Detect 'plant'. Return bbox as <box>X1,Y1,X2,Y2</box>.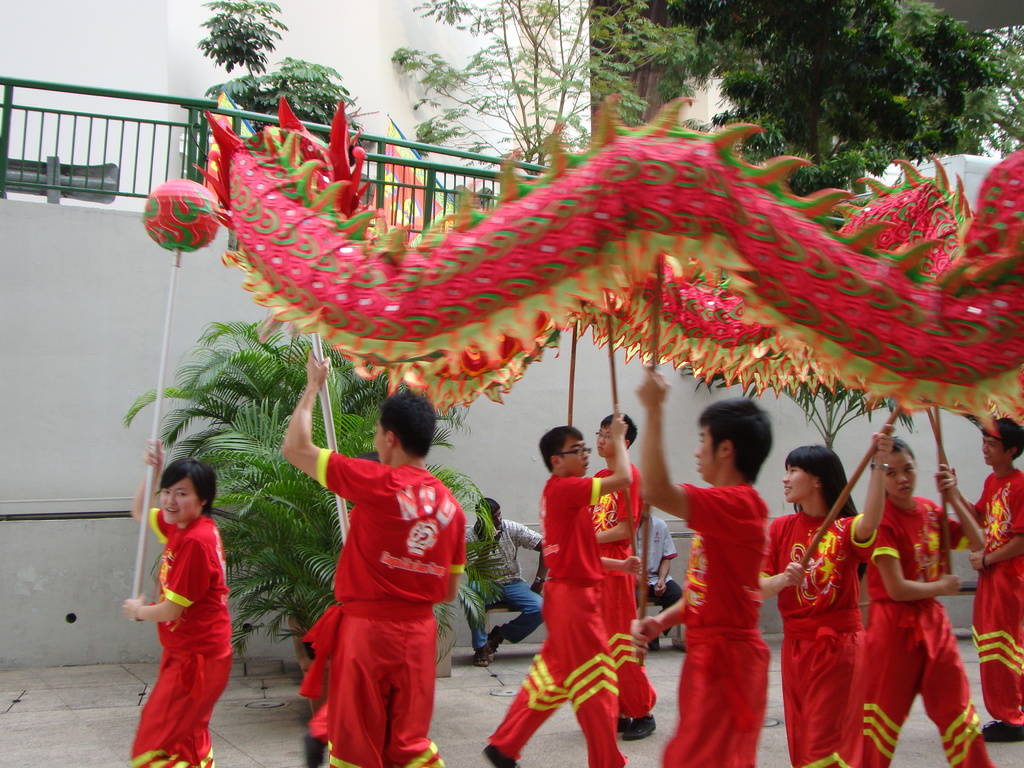
<box>119,301,500,671</box>.
